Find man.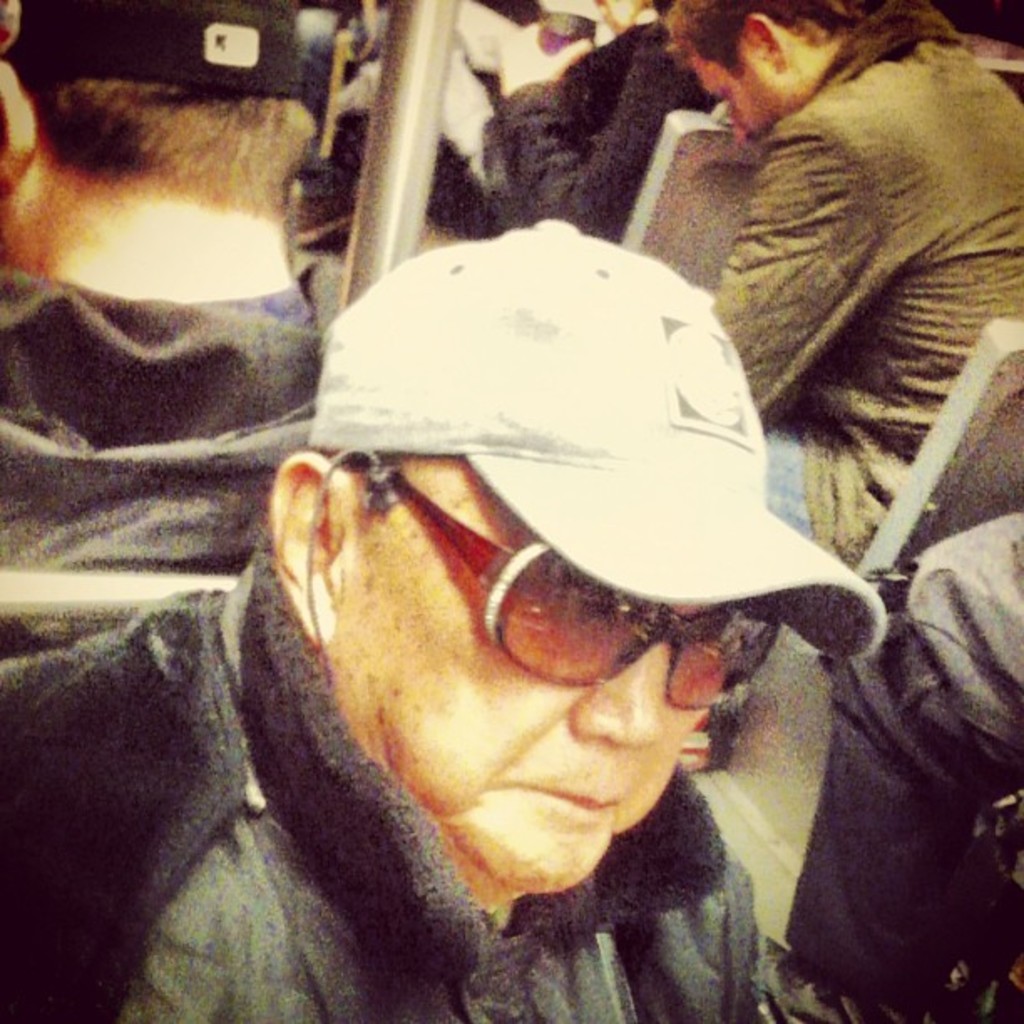
locate(755, 515, 1022, 1022).
